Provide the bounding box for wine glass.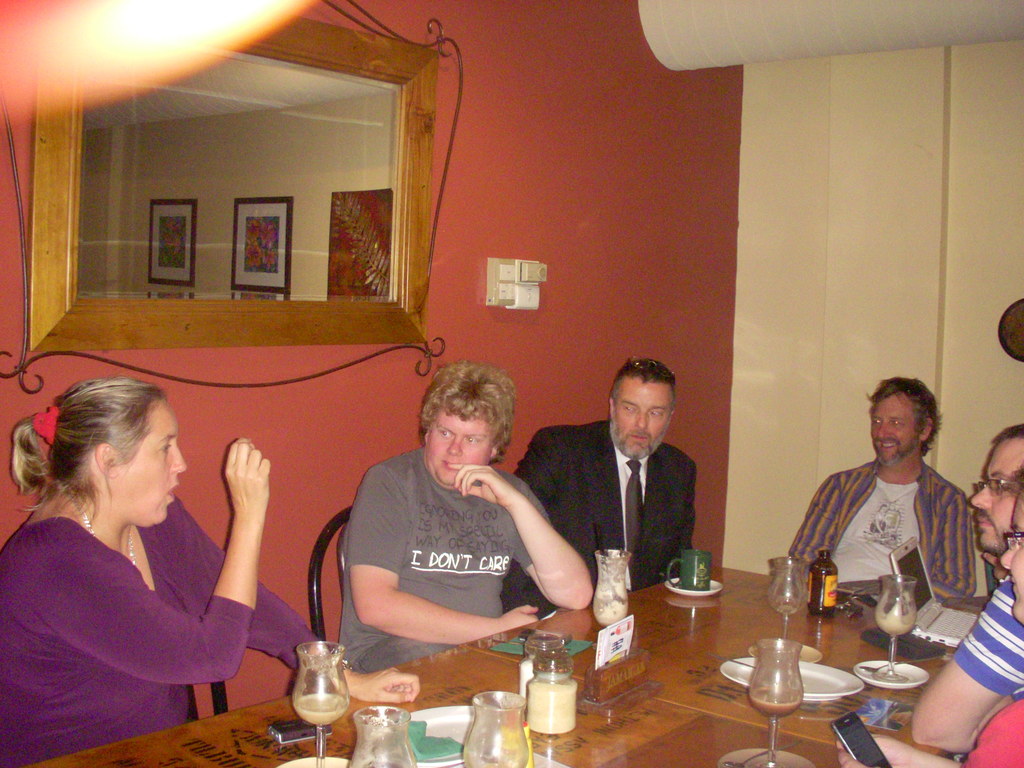
region(746, 636, 806, 767).
